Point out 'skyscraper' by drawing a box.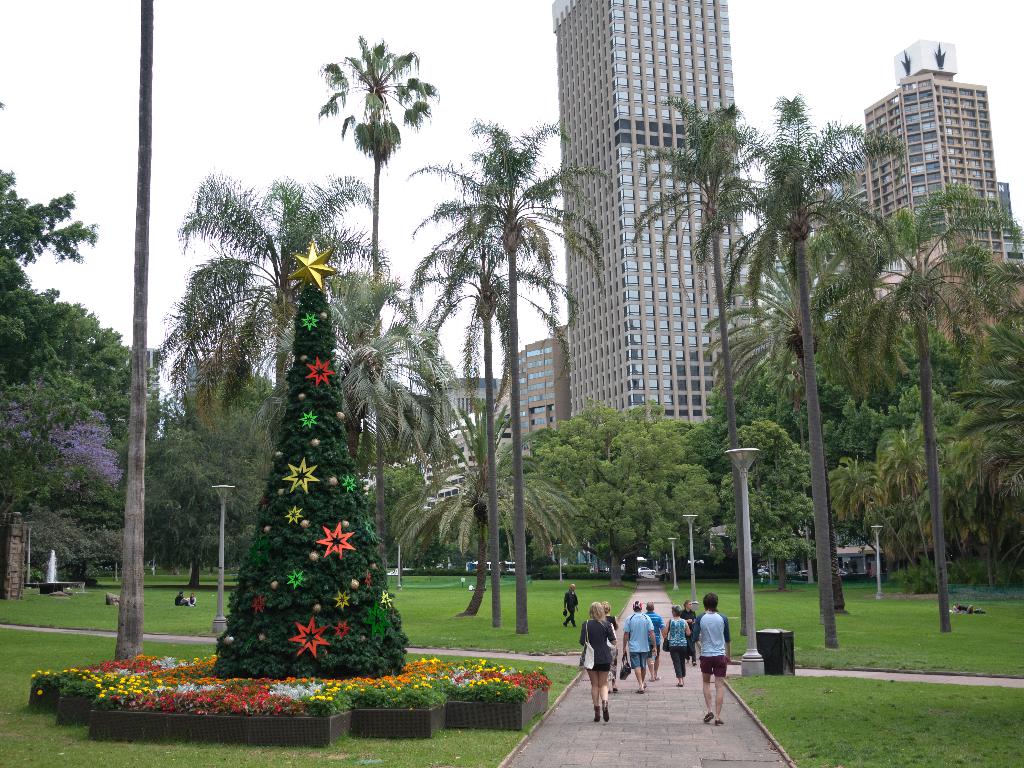
<region>550, 0, 731, 427</region>.
